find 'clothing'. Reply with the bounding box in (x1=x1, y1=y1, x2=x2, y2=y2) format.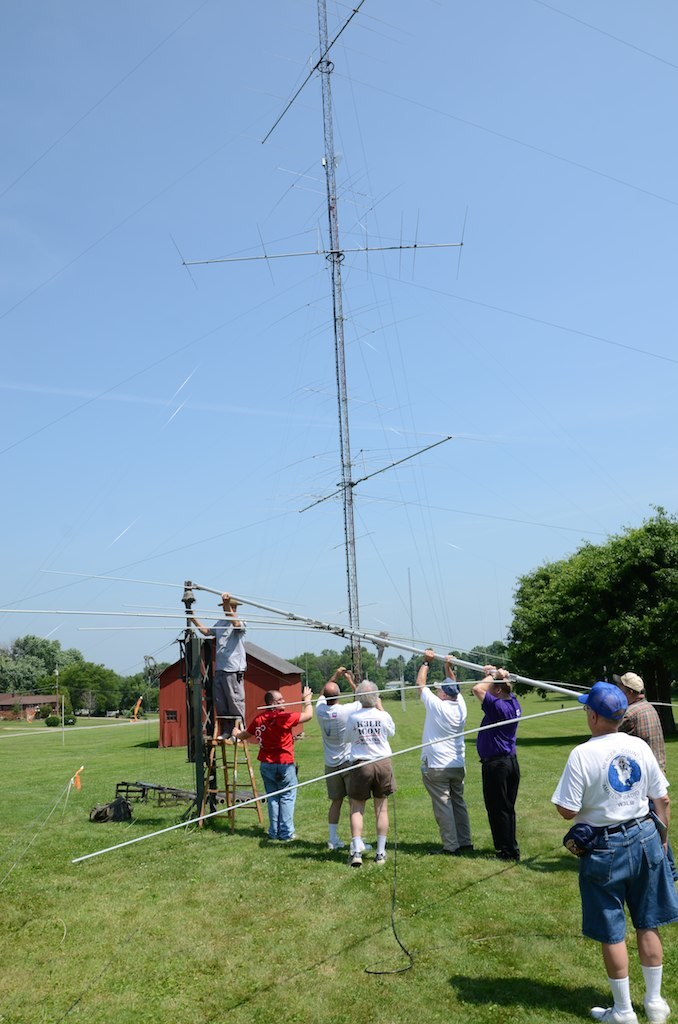
(x1=248, y1=707, x2=301, y2=837).
